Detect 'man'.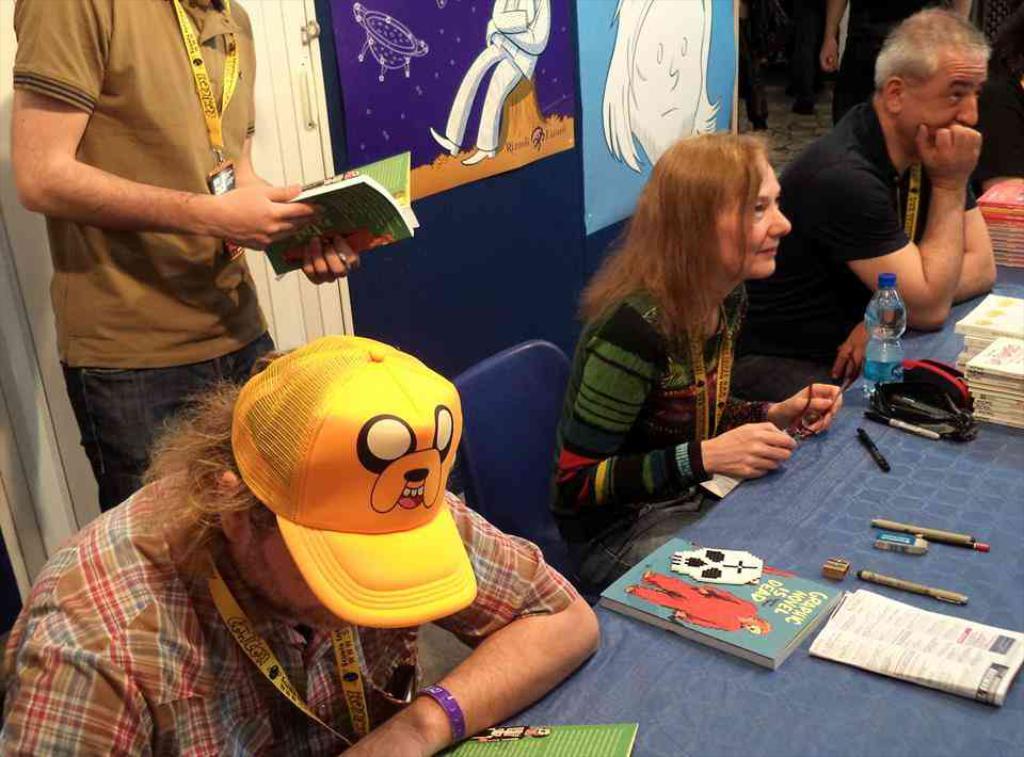
Detected at (x1=11, y1=0, x2=362, y2=513).
